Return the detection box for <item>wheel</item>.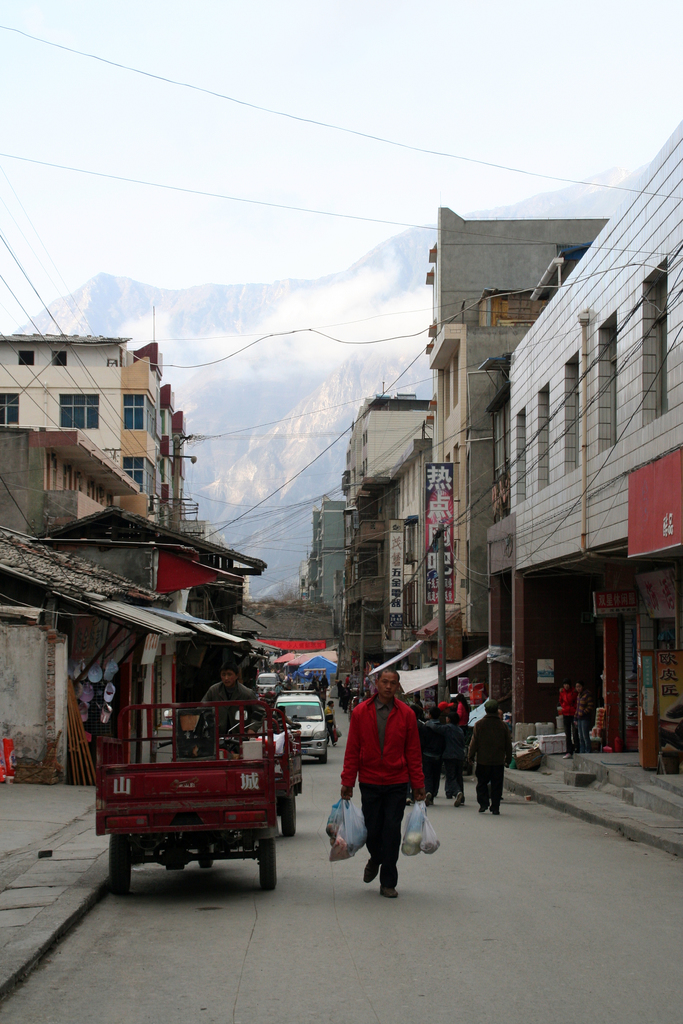
321:750:328:764.
